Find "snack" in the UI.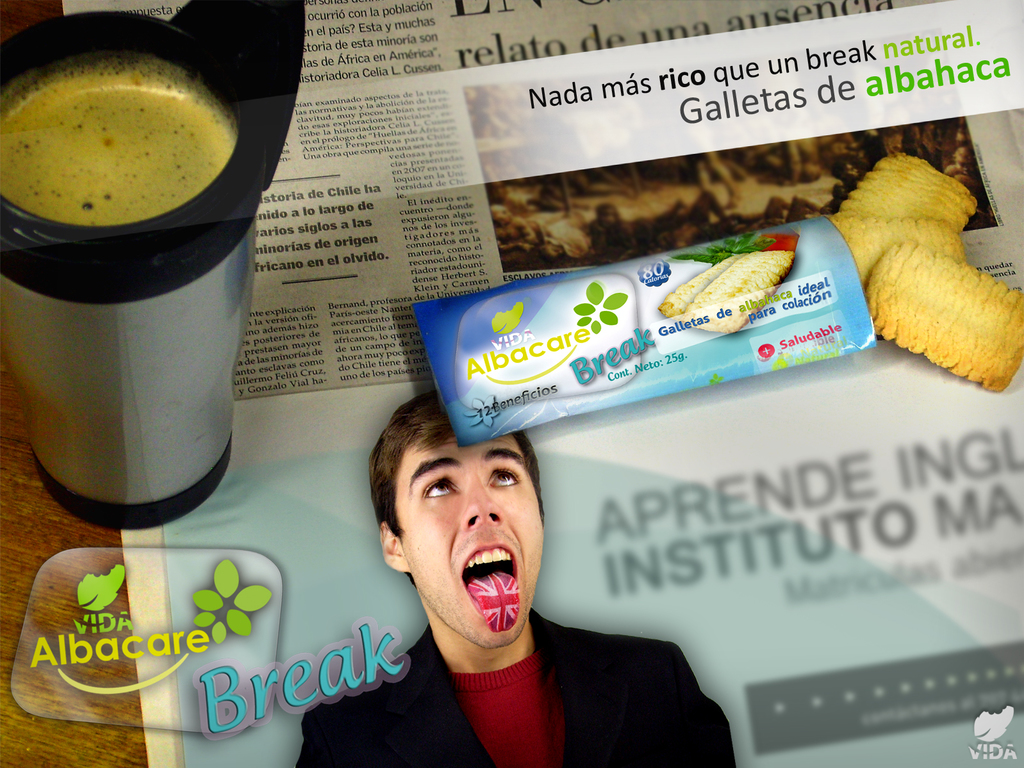
UI element at {"x1": 656, "y1": 242, "x2": 797, "y2": 333}.
